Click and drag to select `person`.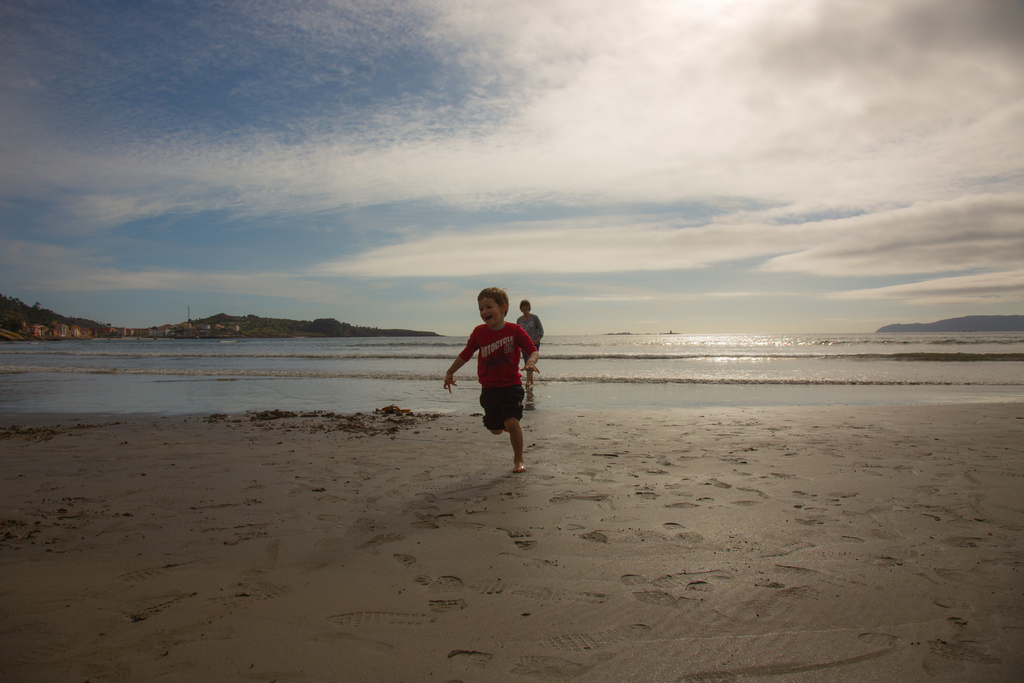
Selection: (left=441, top=280, right=540, bottom=469).
